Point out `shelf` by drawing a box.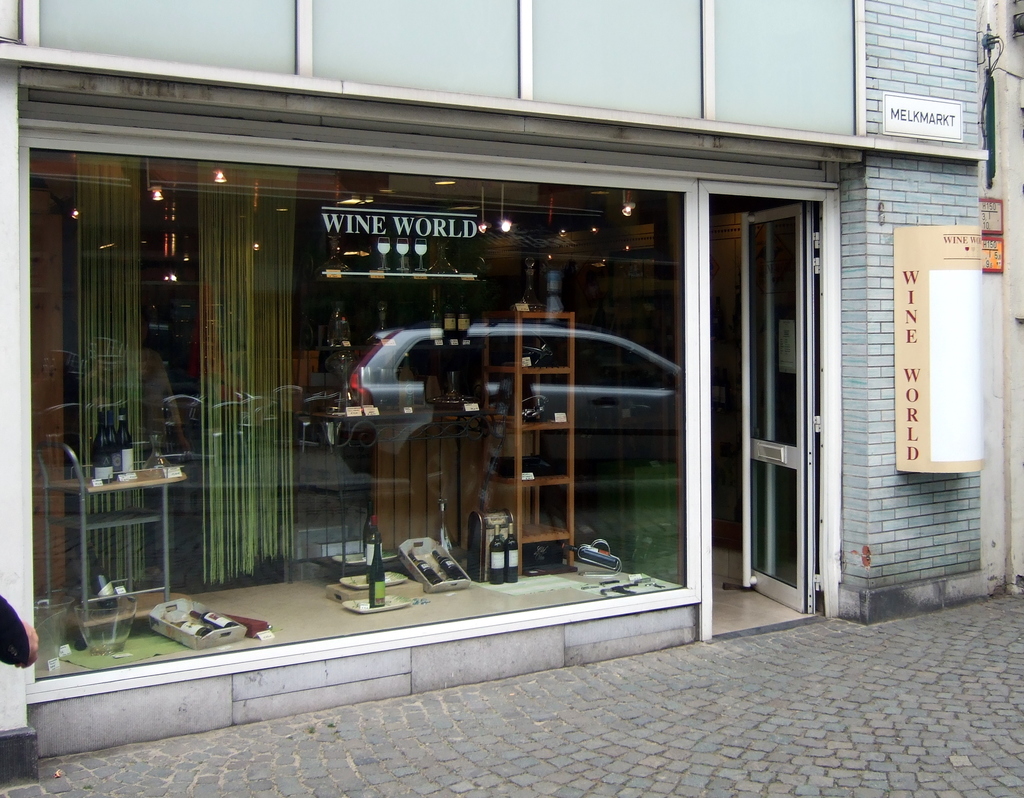
536,485,584,536.
